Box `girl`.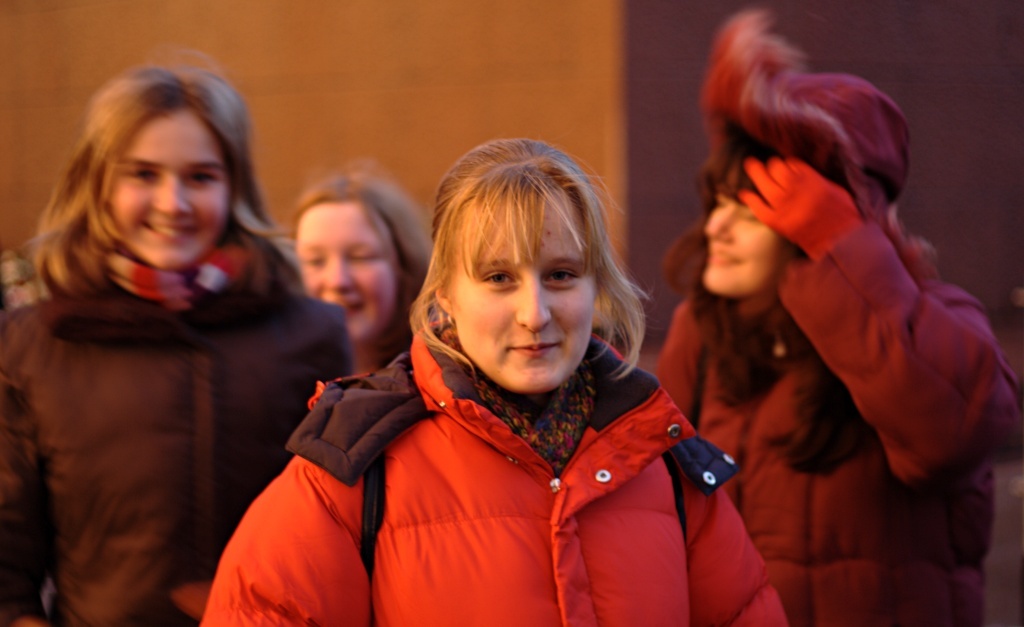
0,63,354,626.
